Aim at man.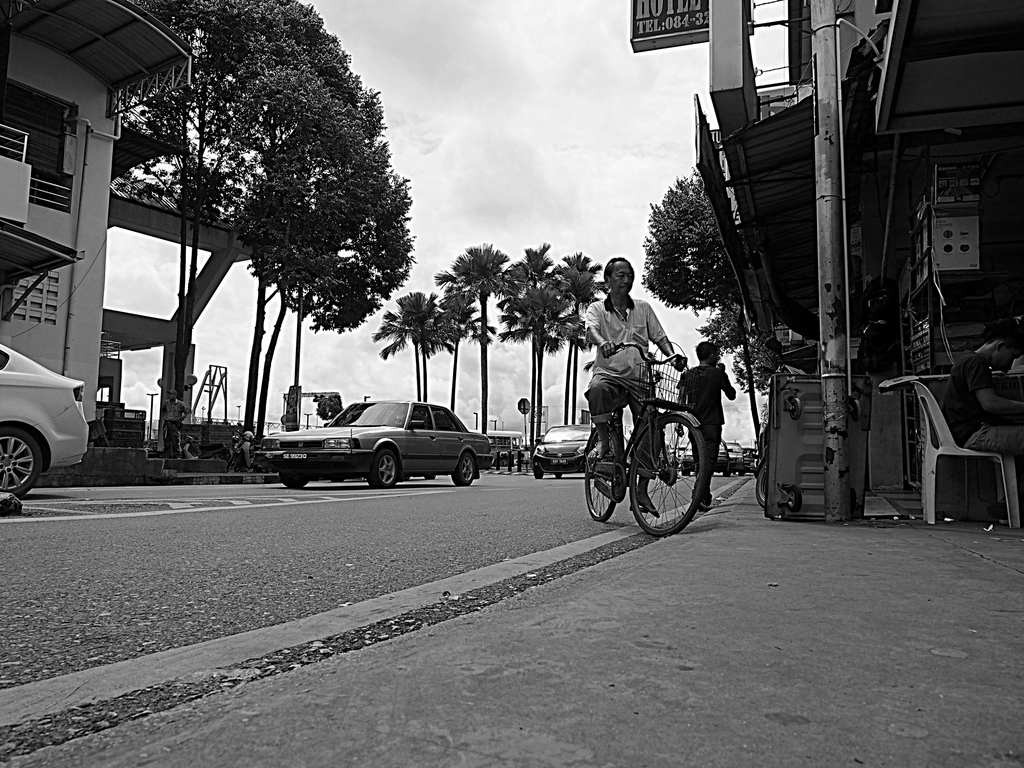
Aimed at region(676, 339, 736, 511).
